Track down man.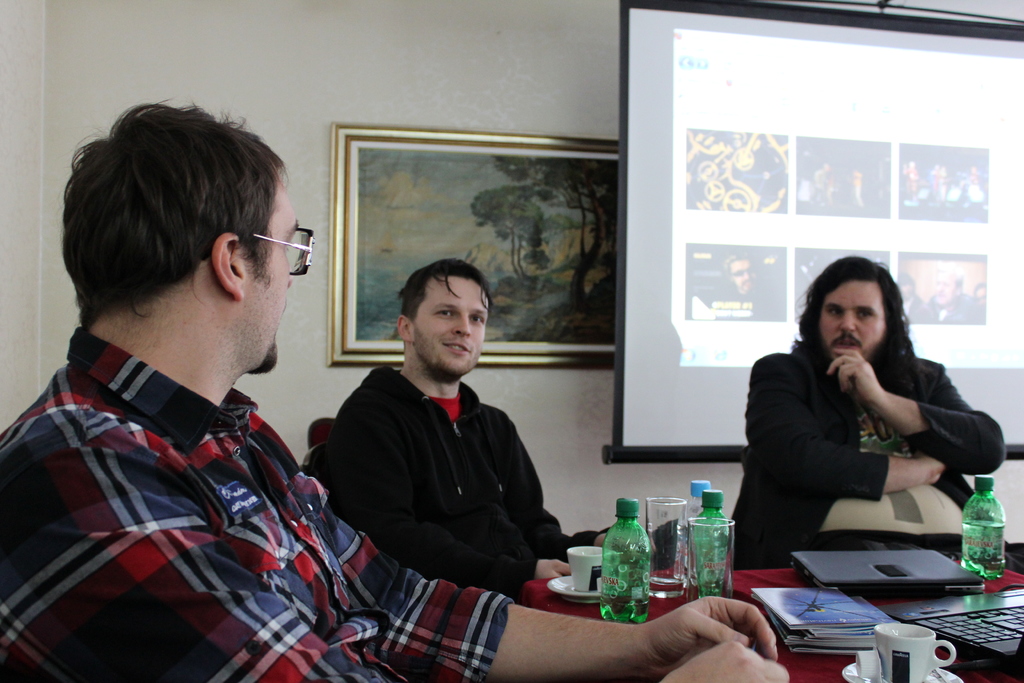
Tracked to 732, 251, 1023, 564.
